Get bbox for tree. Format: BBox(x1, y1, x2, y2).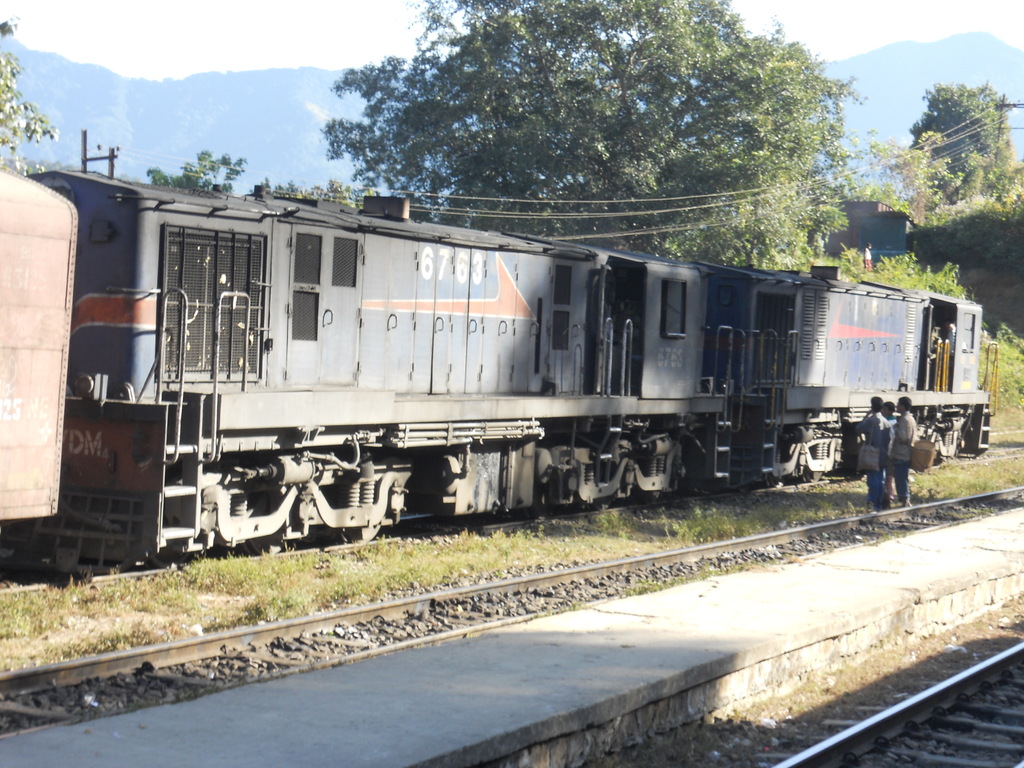
BBox(247, 175, 380, 220).
